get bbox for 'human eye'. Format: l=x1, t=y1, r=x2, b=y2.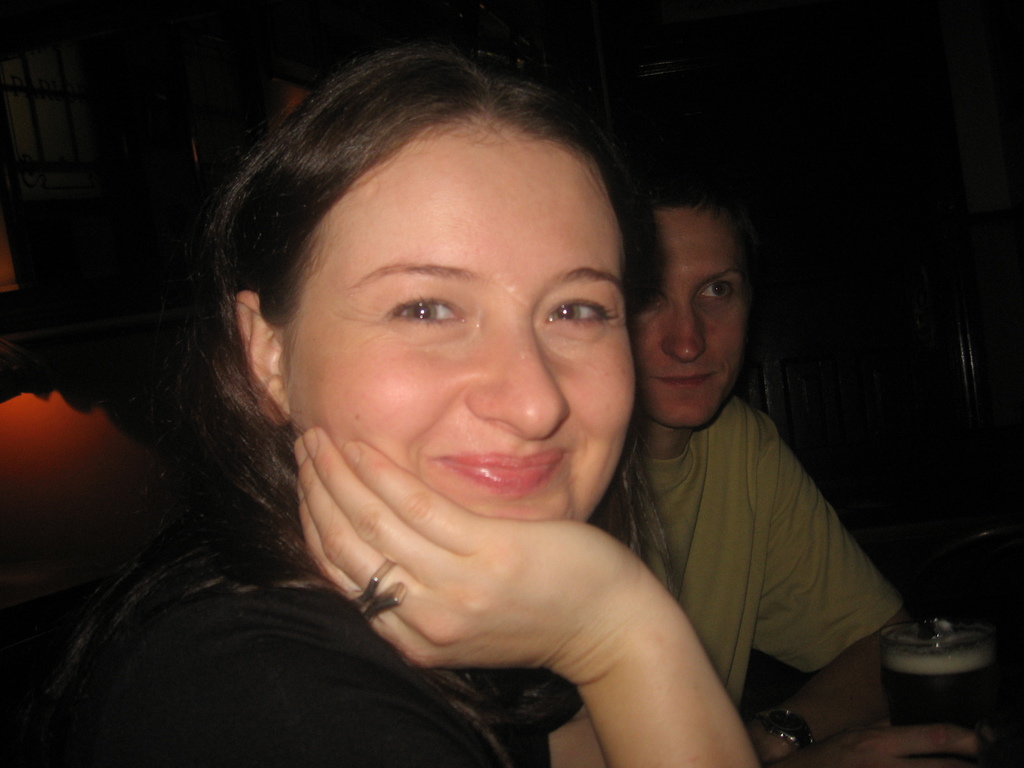
l=543, t=290, r=619, b=343.
